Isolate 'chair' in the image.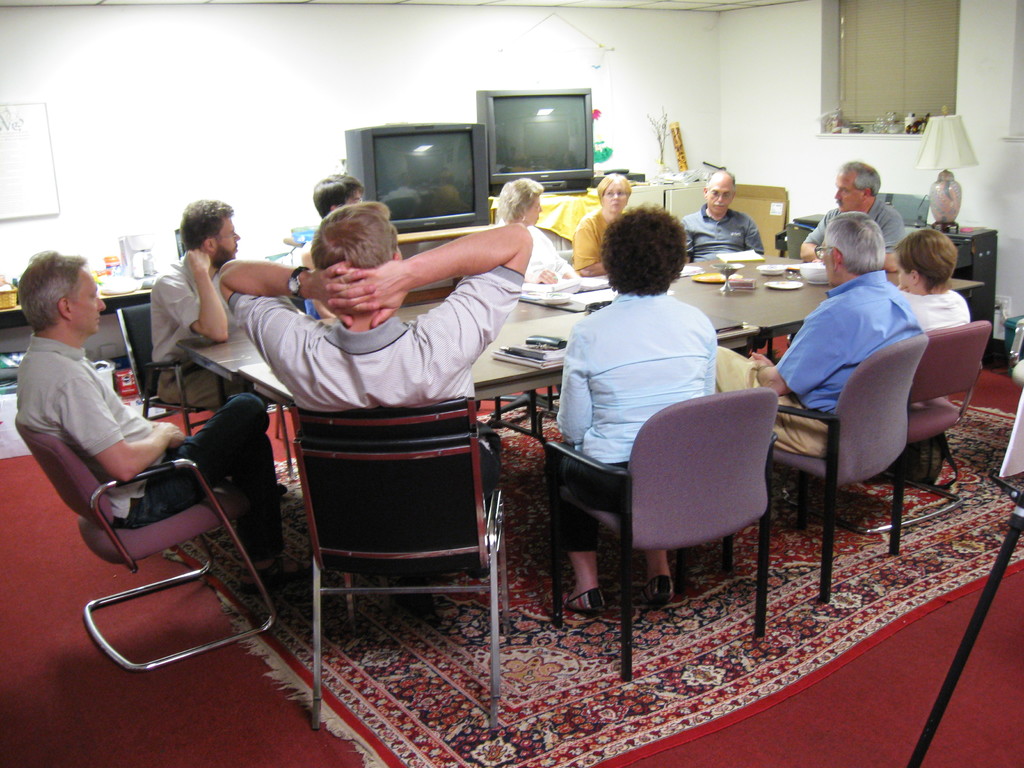
Isolated region: locate(777, 332, 917, 593).
